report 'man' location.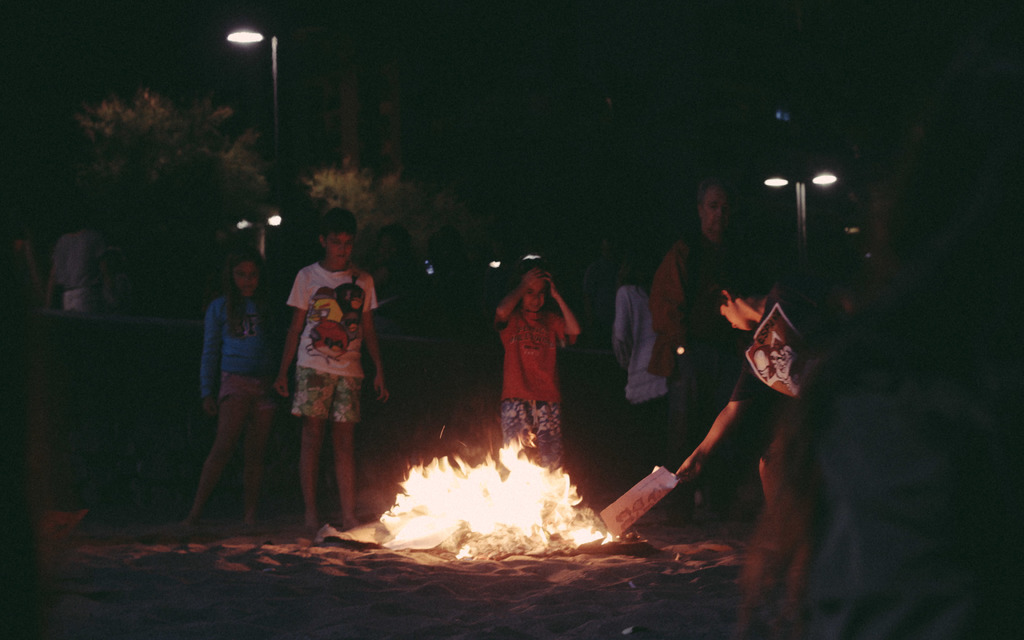
Report: (641,173,778,497).
